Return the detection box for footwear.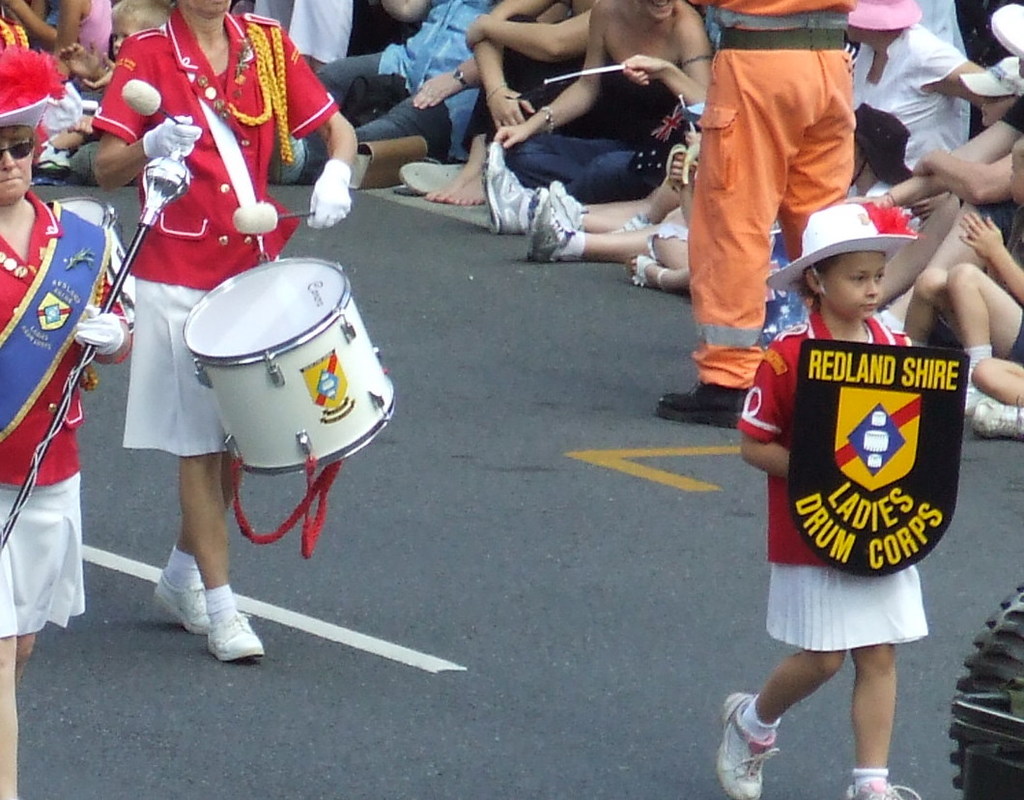
pyautogui.locateOnScreen(839, 767, 905, 799).
